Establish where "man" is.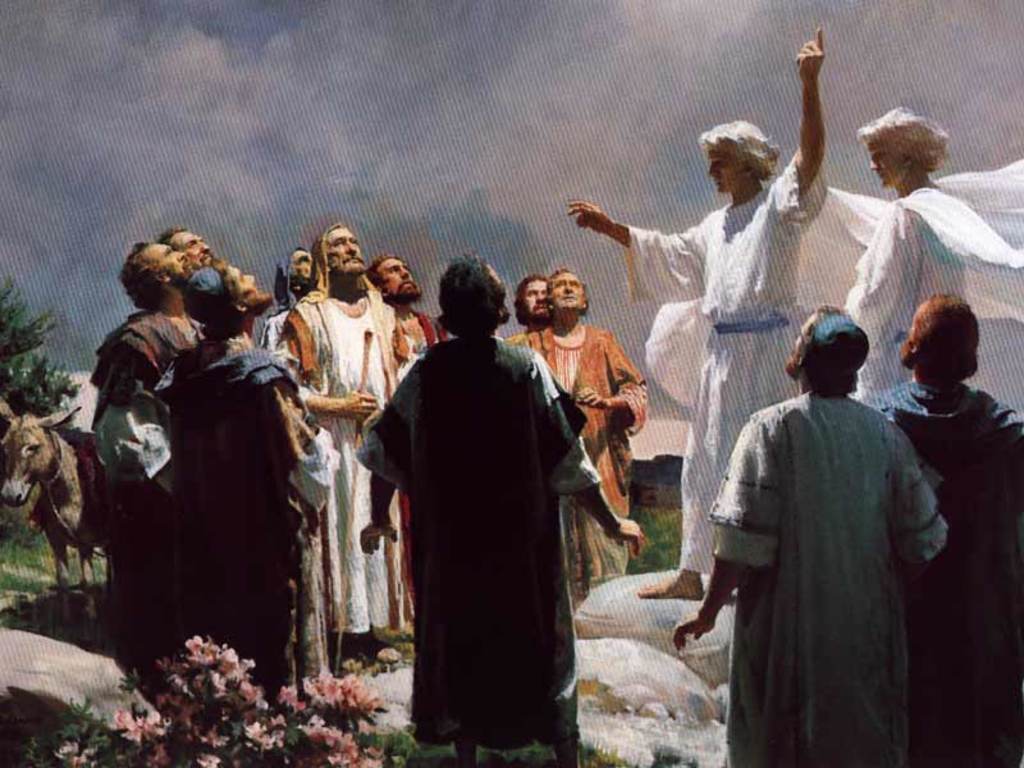
Established at [518, 266, 553, 329].
